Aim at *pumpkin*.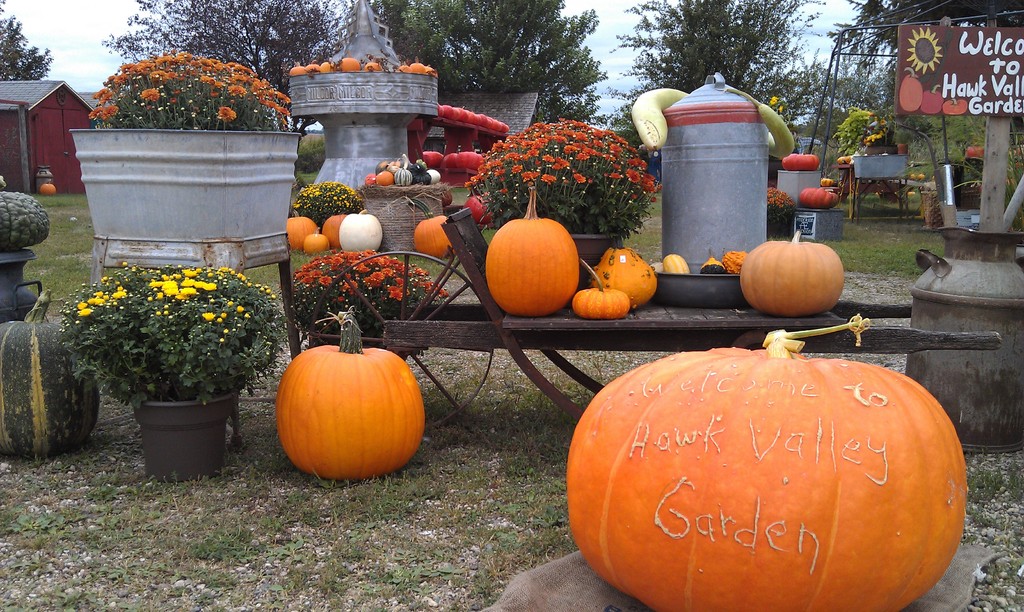
Aimed at x1=445 y1=150 x2=492 y2=168.
